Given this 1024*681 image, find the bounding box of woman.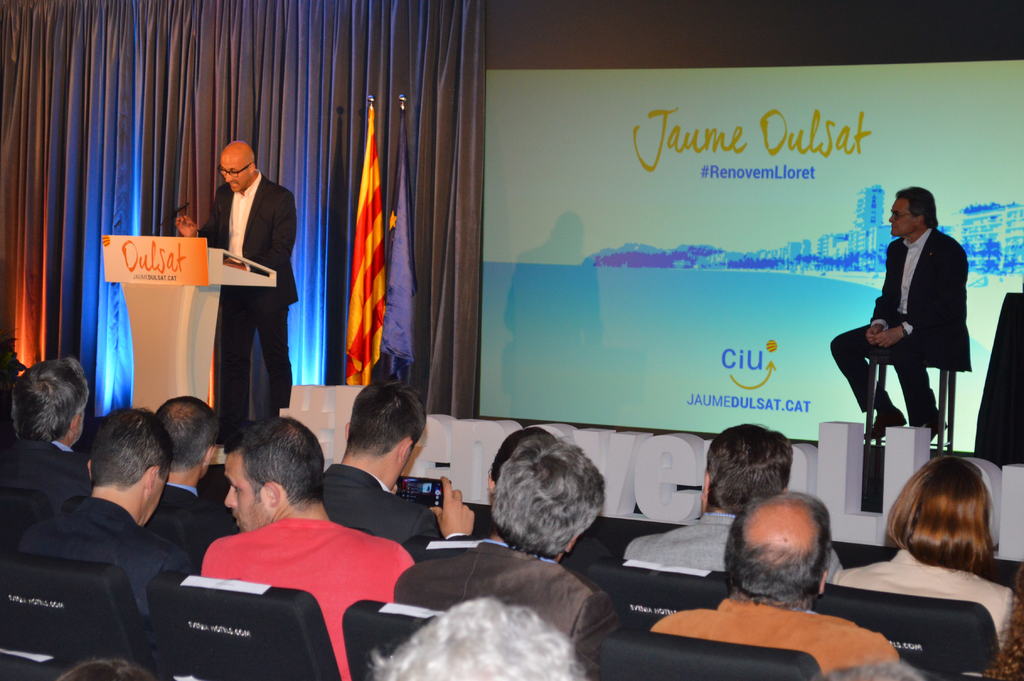
rect(484, 427, 612, 556).
